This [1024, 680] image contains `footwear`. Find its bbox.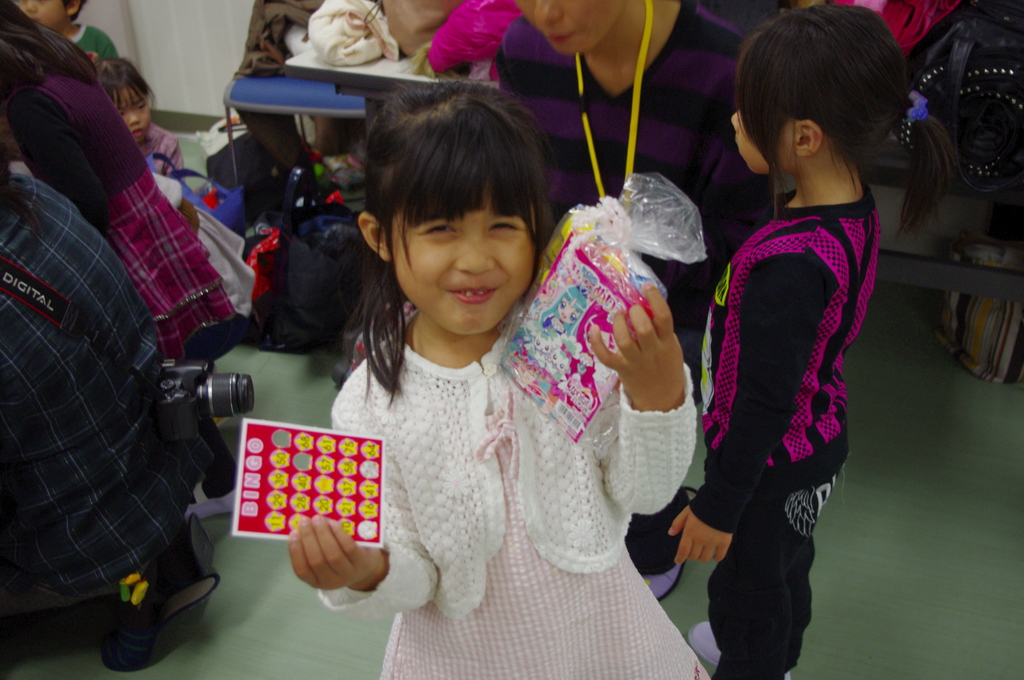
box=[639, 485, 682, 605].
